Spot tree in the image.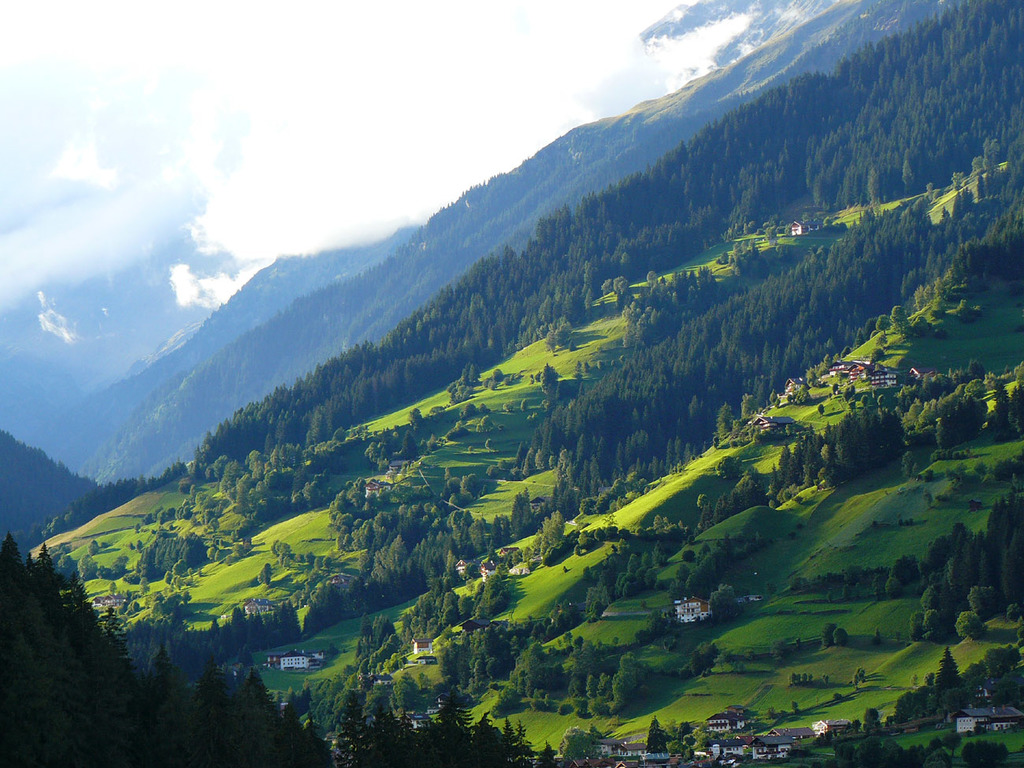
tree found at {"x1": 870, "y1": 412, "x2": 886, "y2": 450}.
